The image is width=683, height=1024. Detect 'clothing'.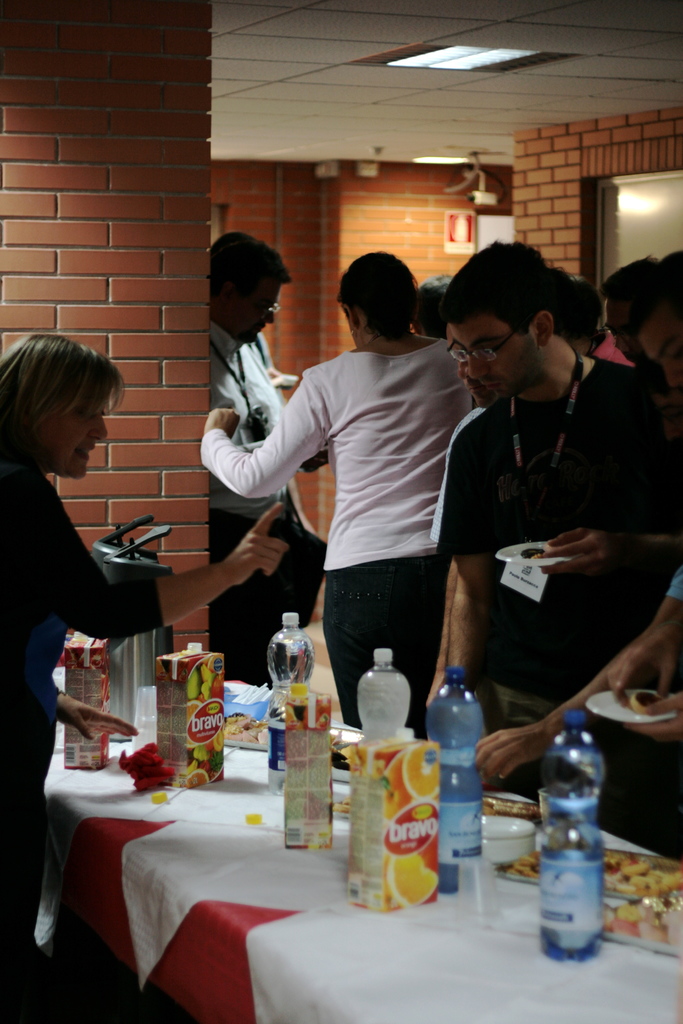
Detection: region(434, 347, 658, 840).
